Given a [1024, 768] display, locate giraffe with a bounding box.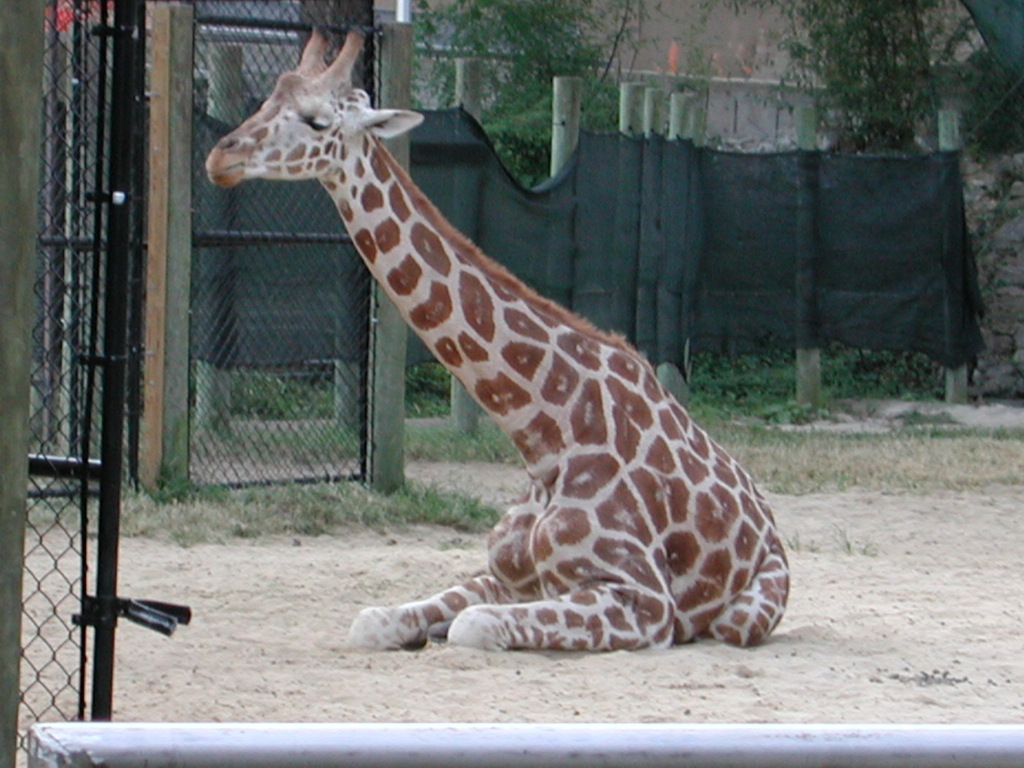
Located: box(206, 22, 794, 654).
